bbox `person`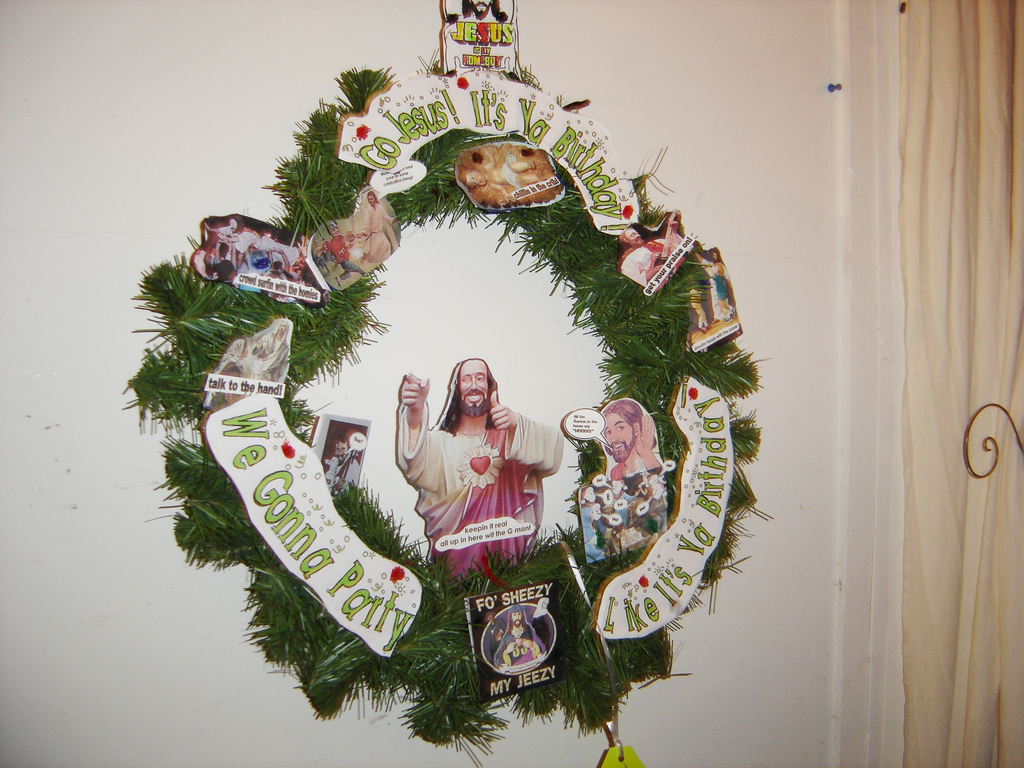
bbox=(248, 318, 290, 383)
